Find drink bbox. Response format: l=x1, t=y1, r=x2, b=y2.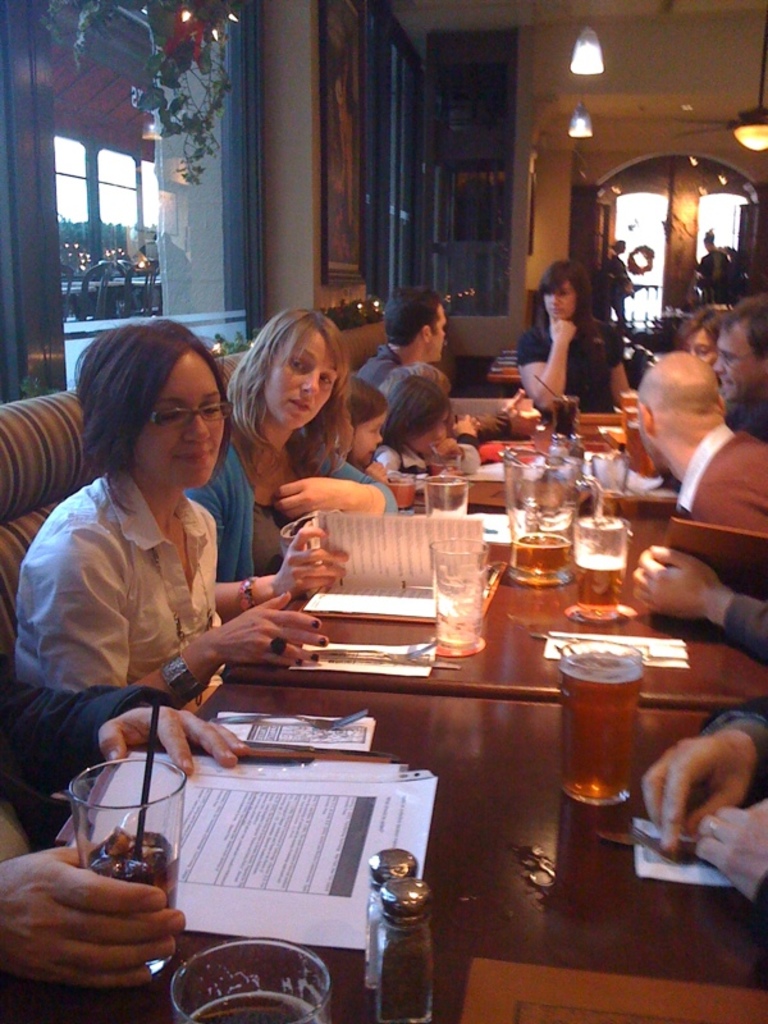
l=84, t=829, r=179, b=916.
